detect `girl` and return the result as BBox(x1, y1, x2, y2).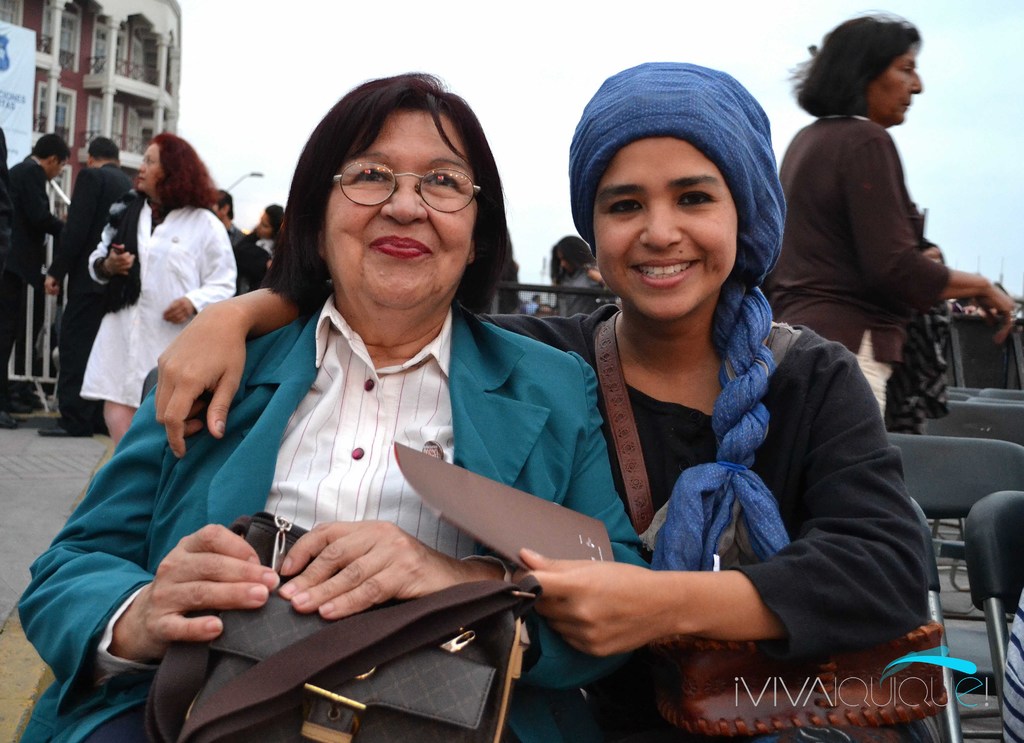
BBox(155, 57, 942, 742).
